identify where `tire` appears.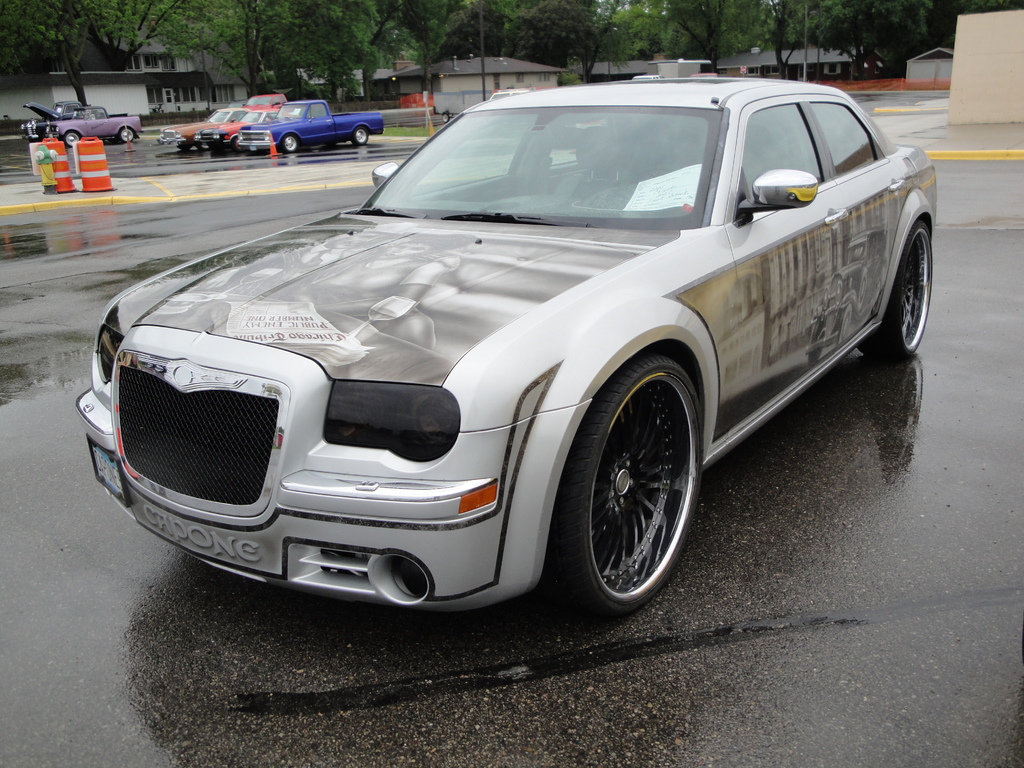
Appears at bbox=[572, 334, 708, 631].
